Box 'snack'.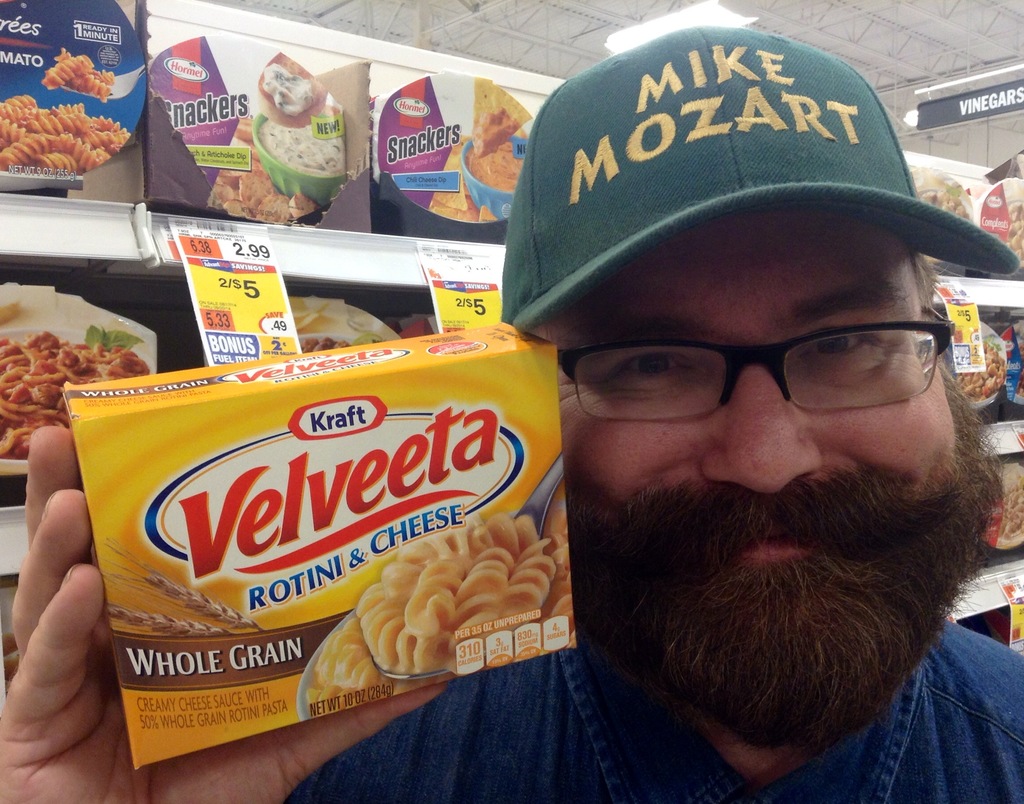
BBox(312, 513, 582, 728).
